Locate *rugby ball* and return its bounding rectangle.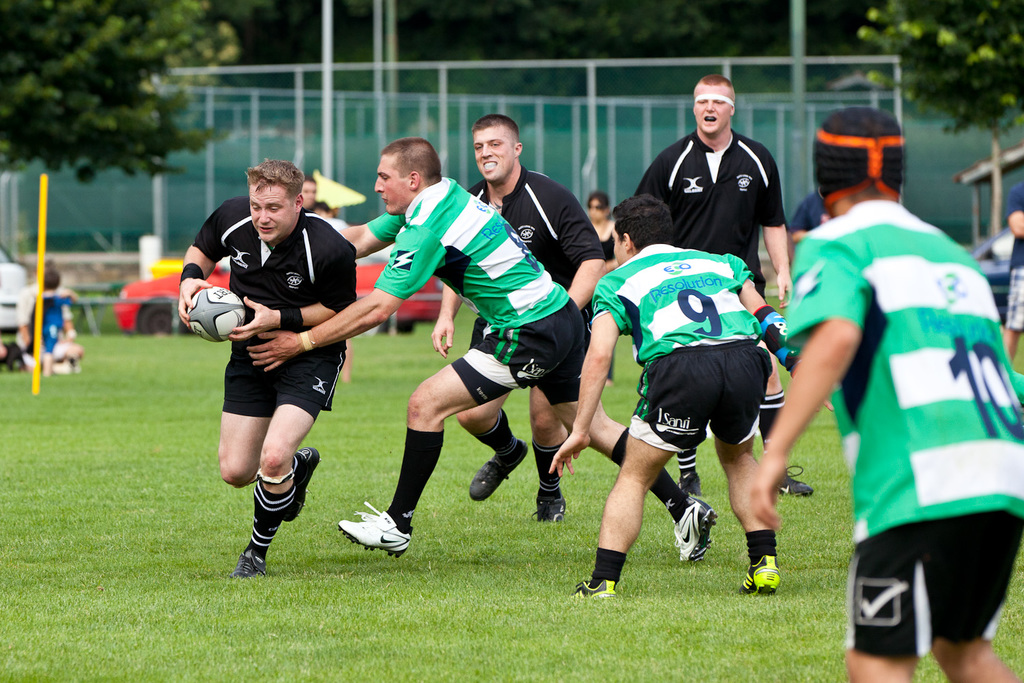
box=[185, 283, 245, 341].
